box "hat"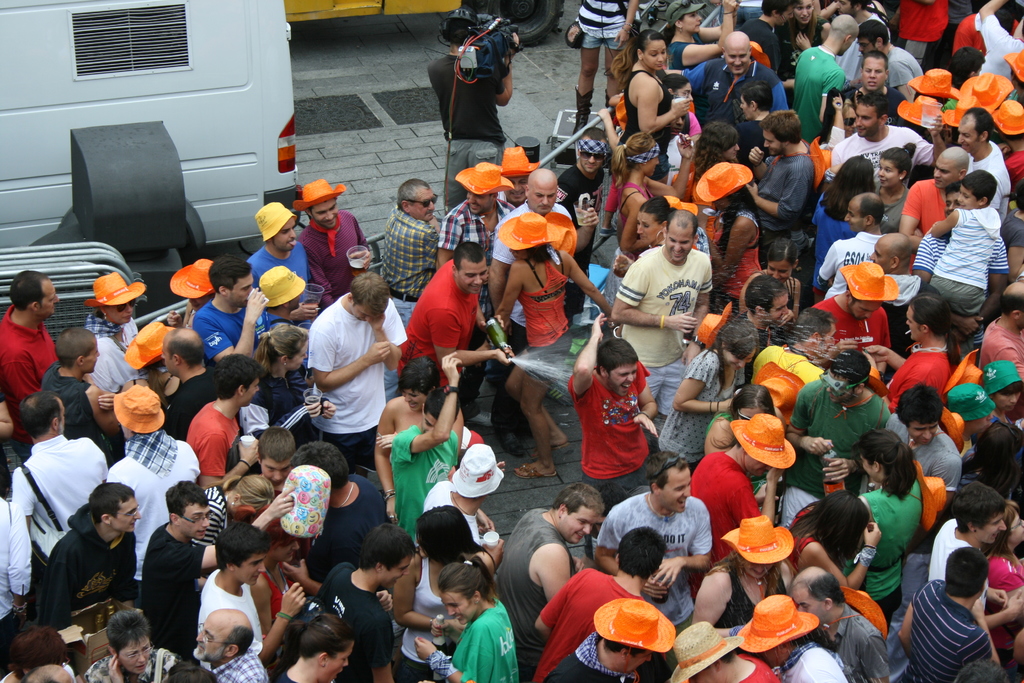
locate(668, 195, 696, 216)
